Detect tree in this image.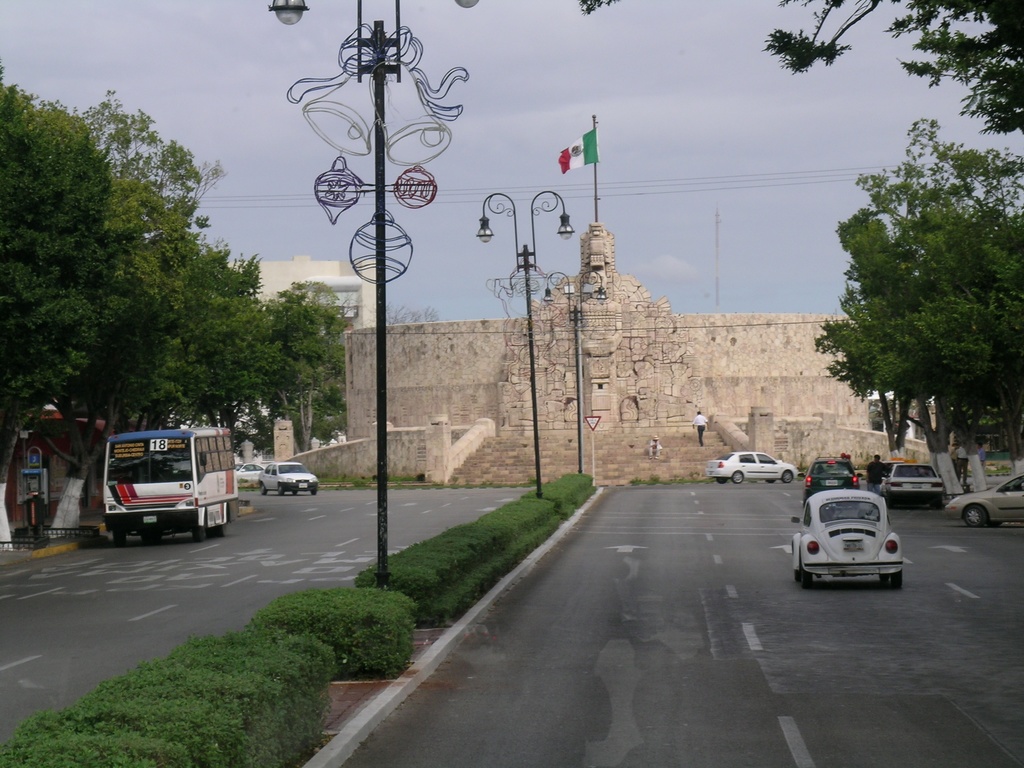
Detection: bbox=(84, 87, 234, 512).
